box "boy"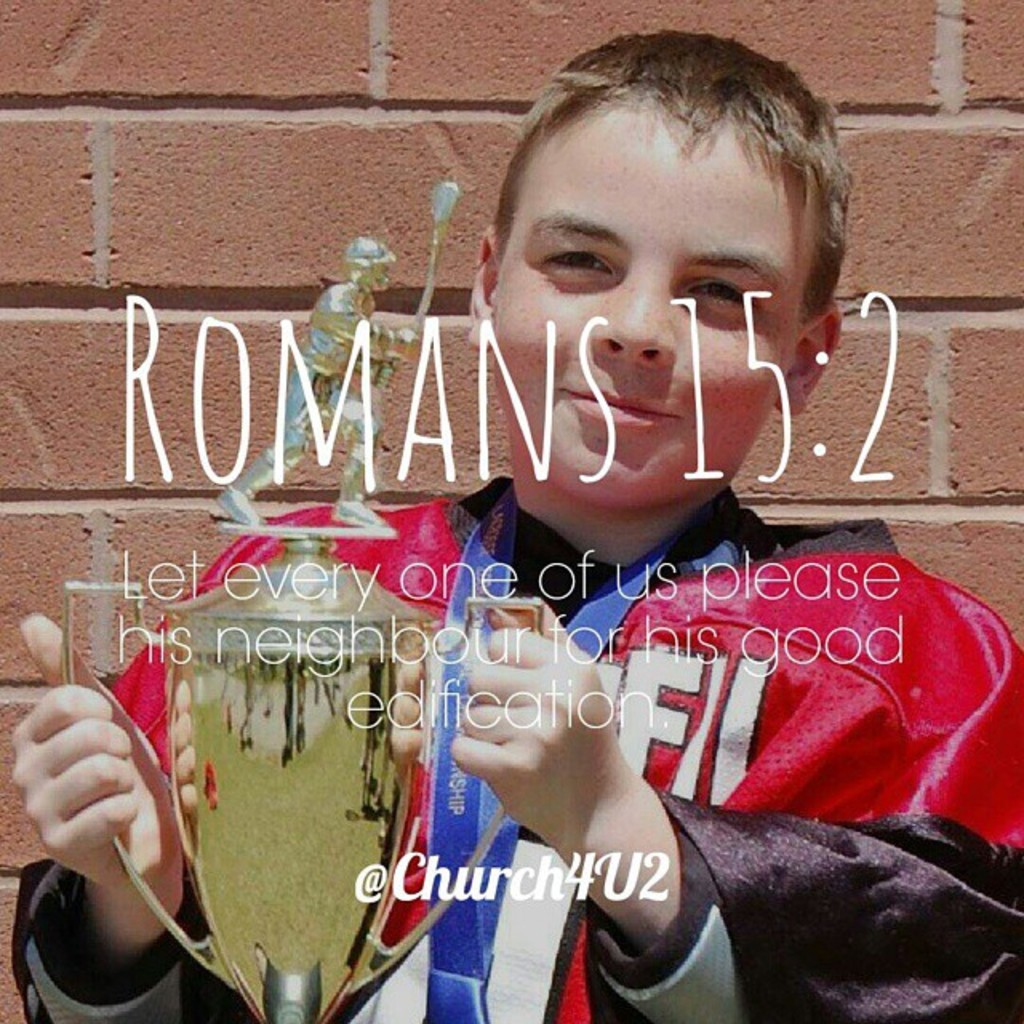
x1=6 y1=27 x2=1022 y2=1022
